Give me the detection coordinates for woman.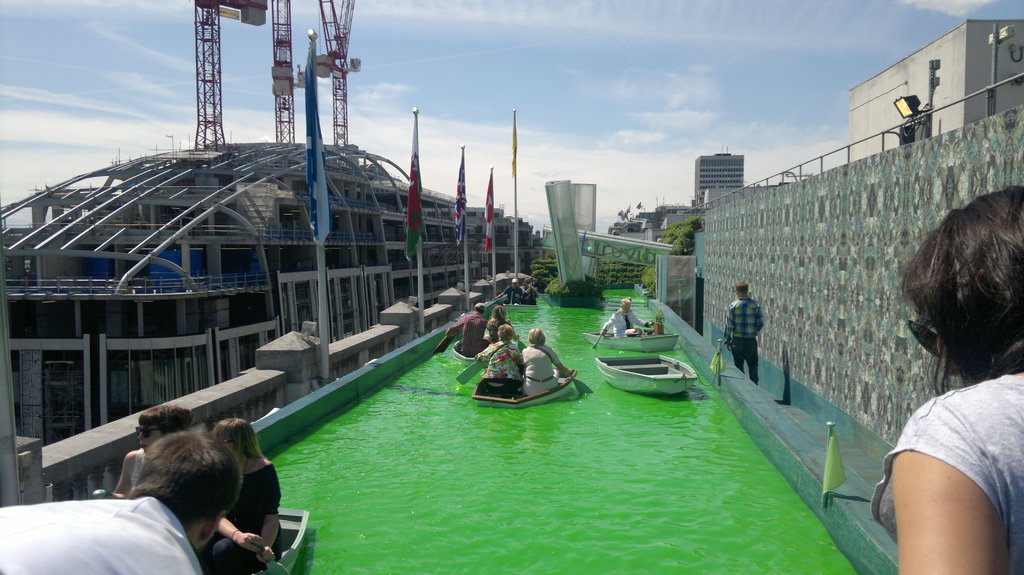
[473, 326, 529, 398].
